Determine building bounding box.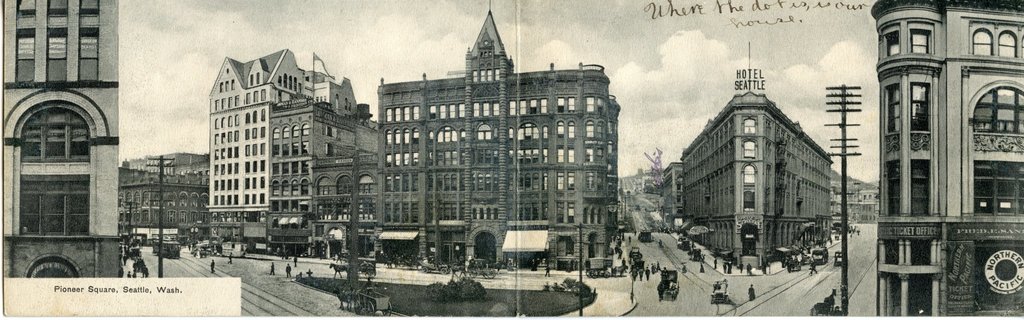
Determined: {"left": 873, "top": 0, "right": 1023, "bottom": 319}.
